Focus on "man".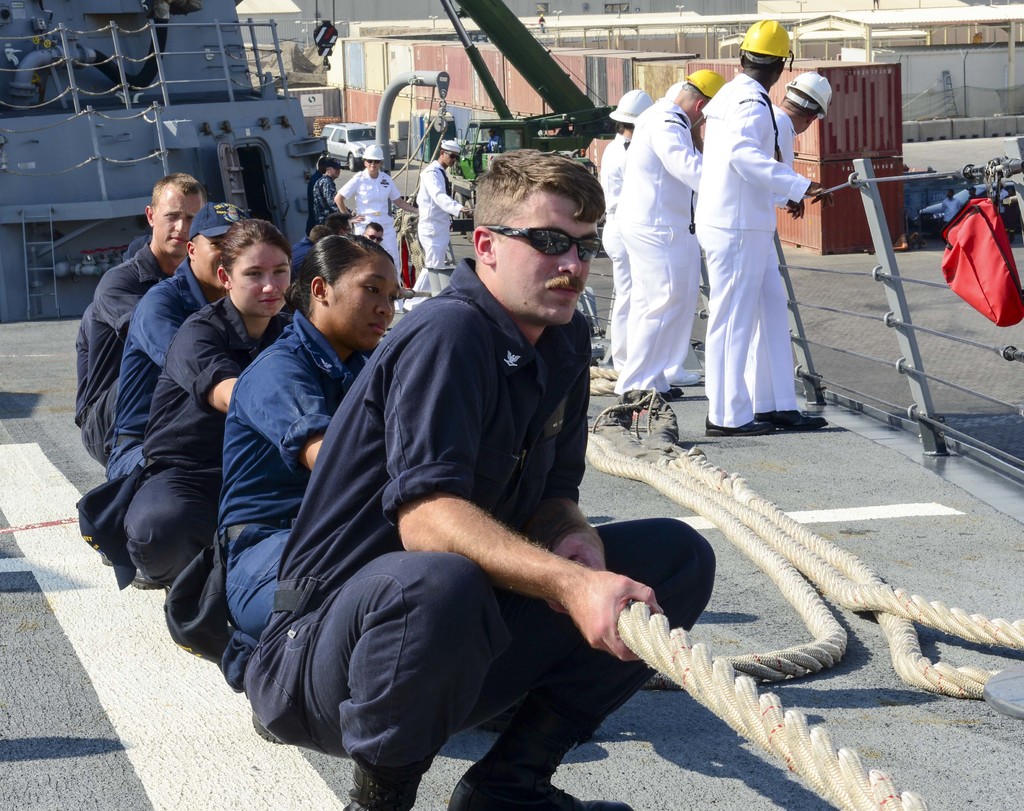
Focused at bbox=(99, 202, 253, 500).
